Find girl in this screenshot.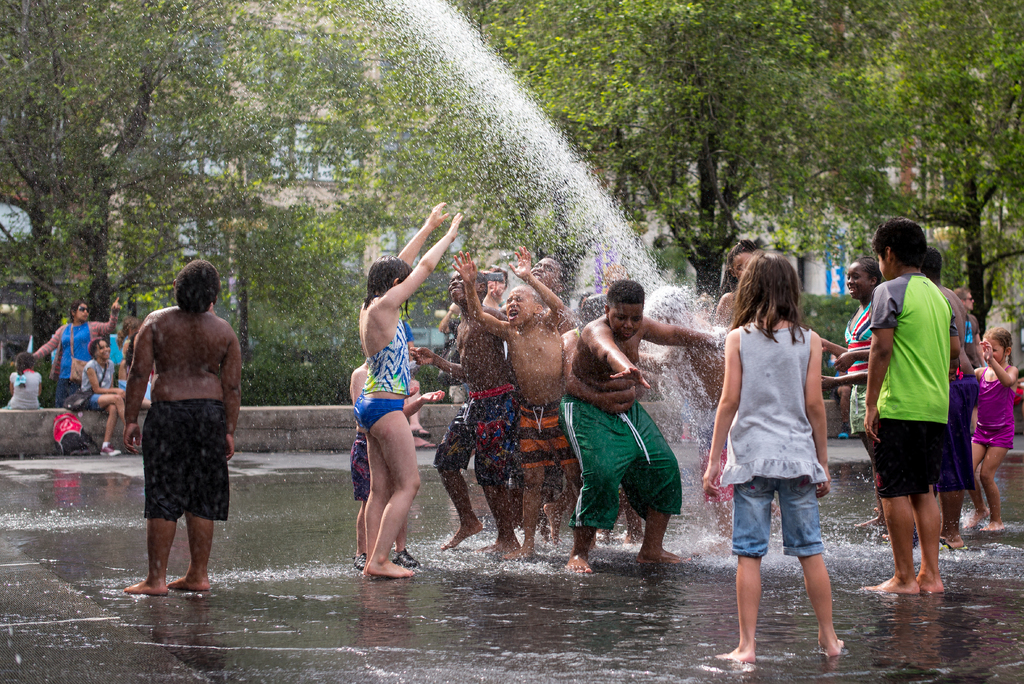
The bounding box for girl is rect(706, 252, 841, 672).
